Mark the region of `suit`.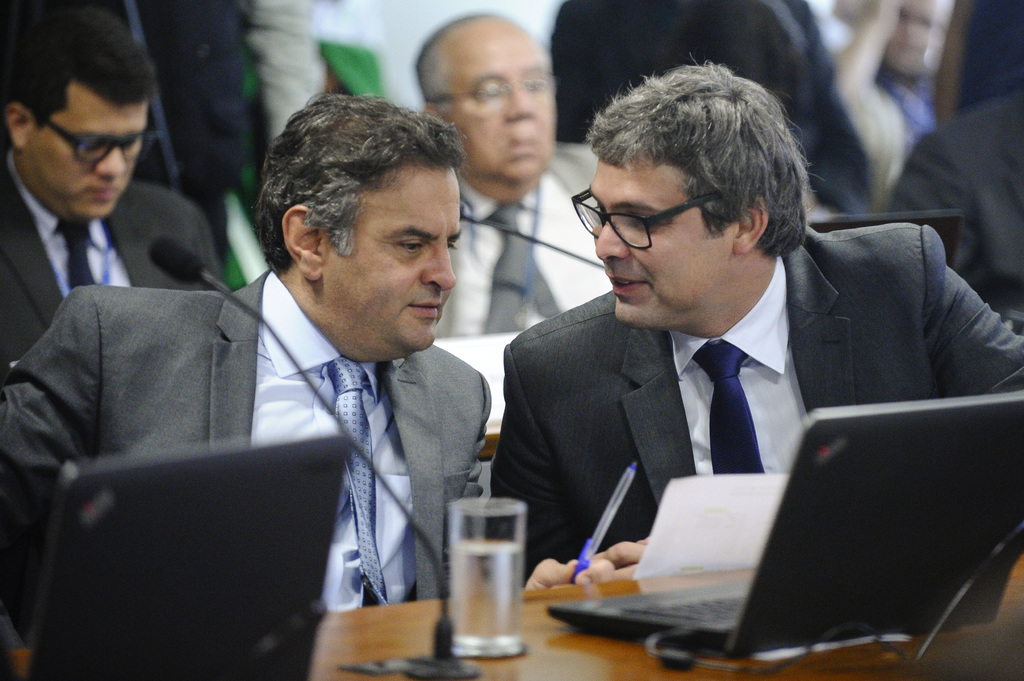
Region: <region>490, 216, 1023, 588</region>.
